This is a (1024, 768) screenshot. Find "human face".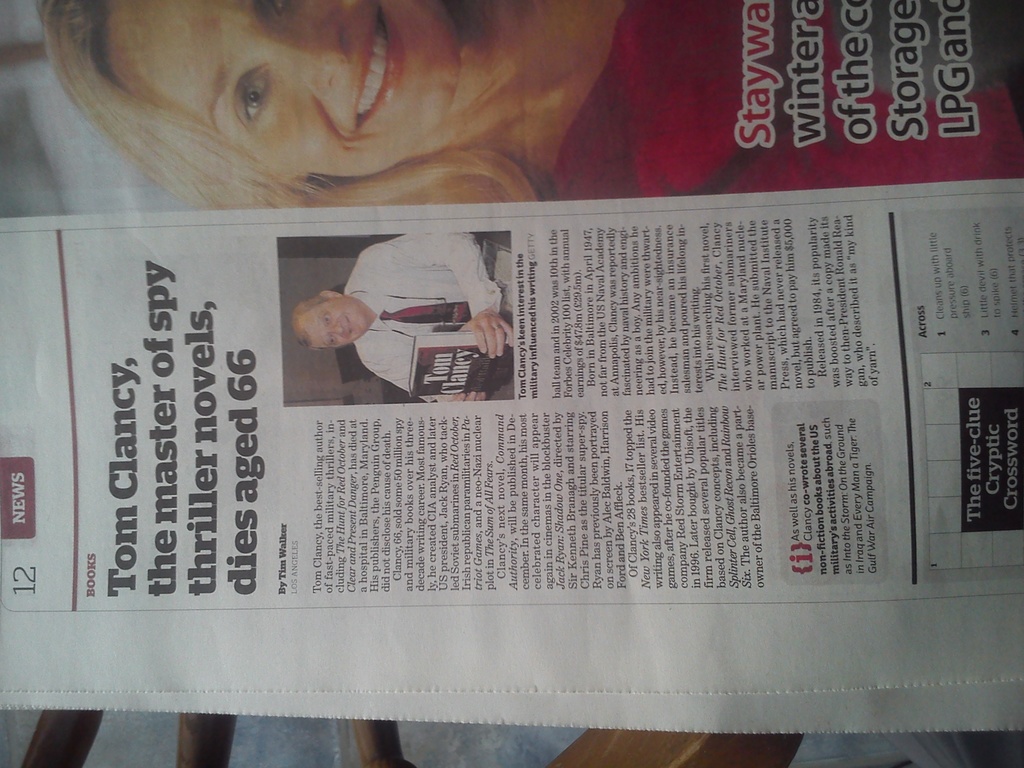
Bounding box: l=69, t=0, r=491, b=195.
